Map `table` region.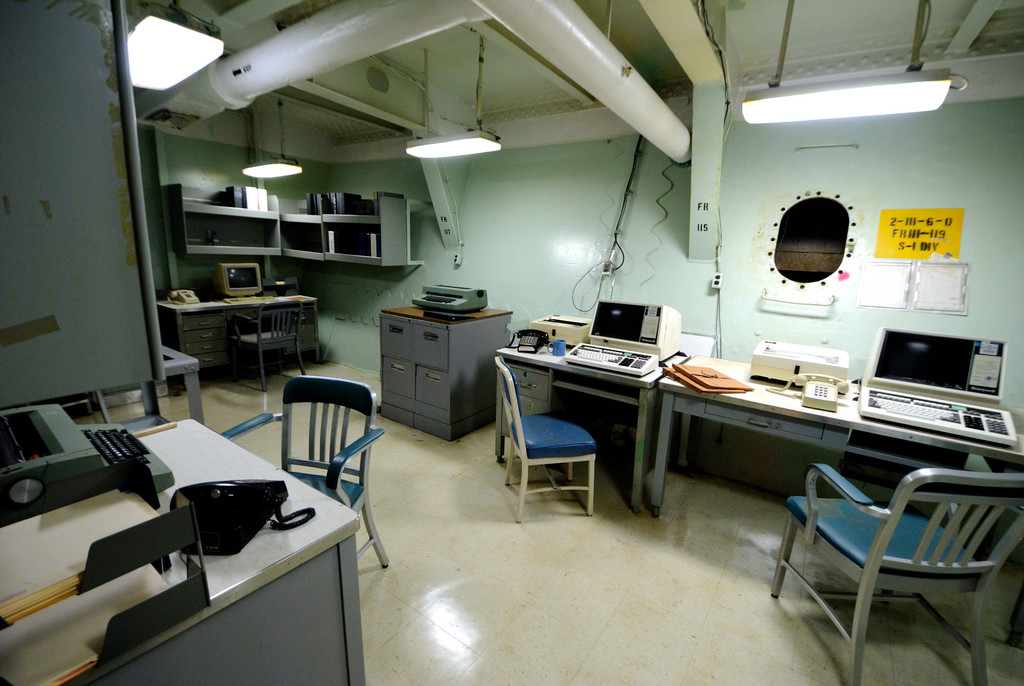
Mapped to 493,349,1023,517.
